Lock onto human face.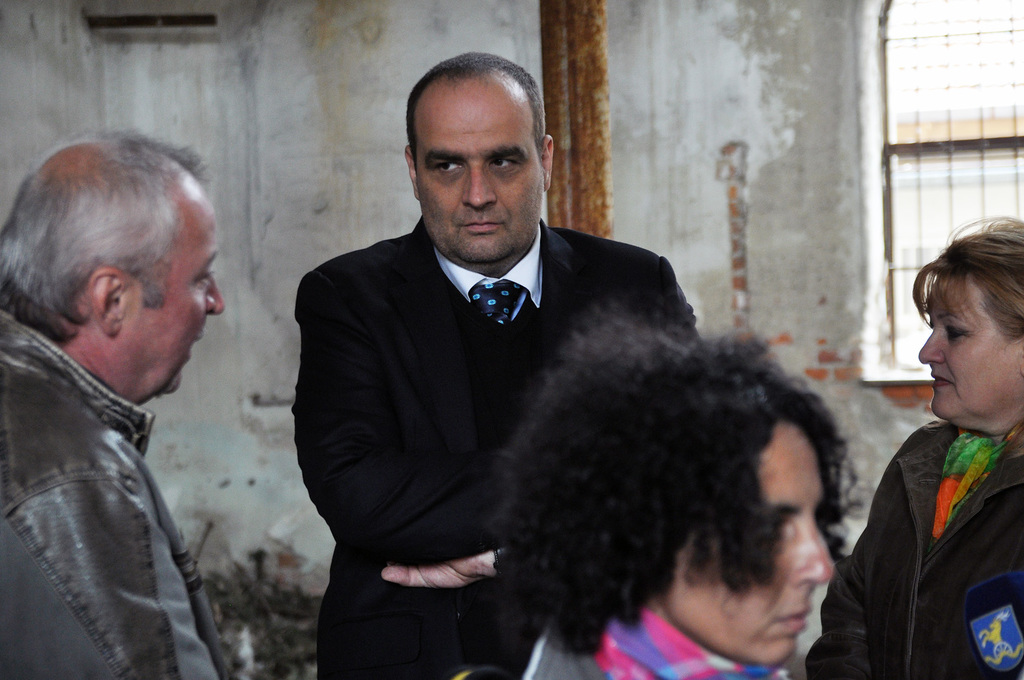
Locked: rect(665, 415, 827, 658).
